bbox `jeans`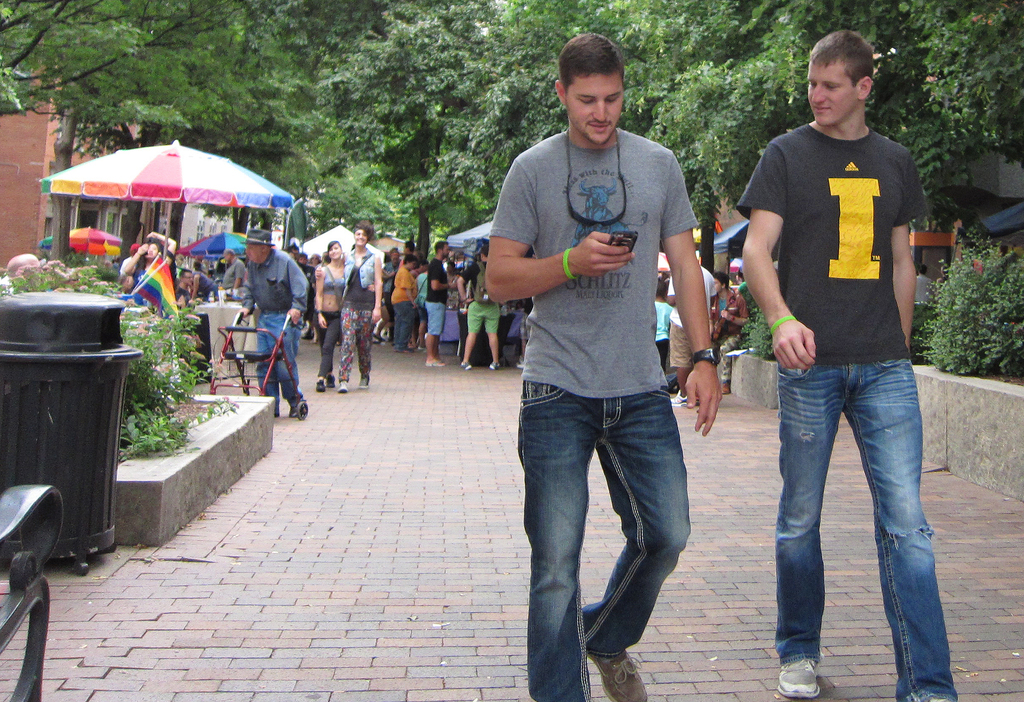
{"left": 515, "top": 379, "right": 692, "bottom": 700}
